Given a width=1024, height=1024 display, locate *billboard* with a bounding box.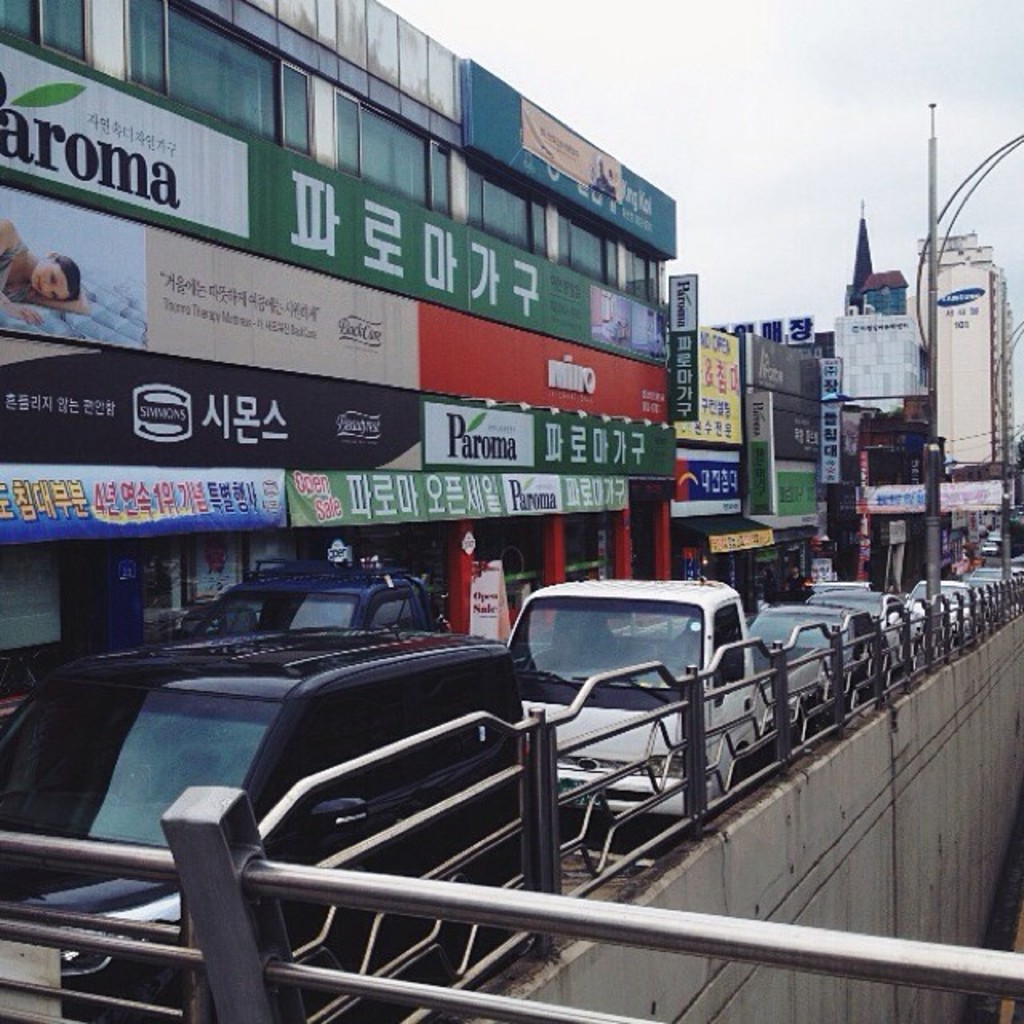
Located: <box>3,190,149,346</box>.
